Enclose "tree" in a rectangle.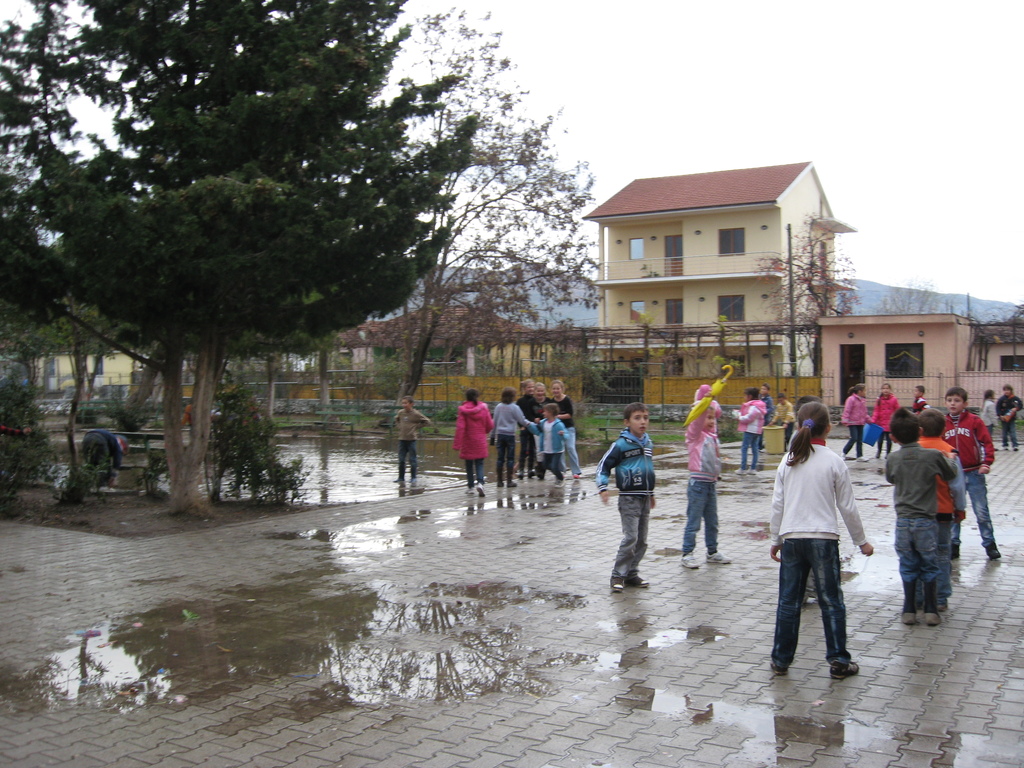
<region>346, 0, 597, 481</region>.
